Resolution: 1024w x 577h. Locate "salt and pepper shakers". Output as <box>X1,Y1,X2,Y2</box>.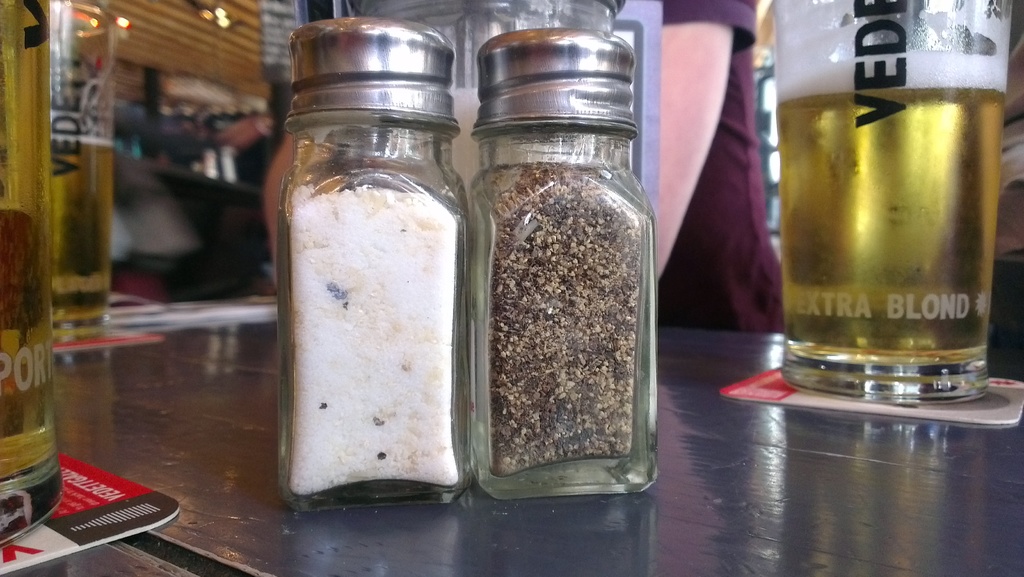
<box>288,19,463,508</box>.
